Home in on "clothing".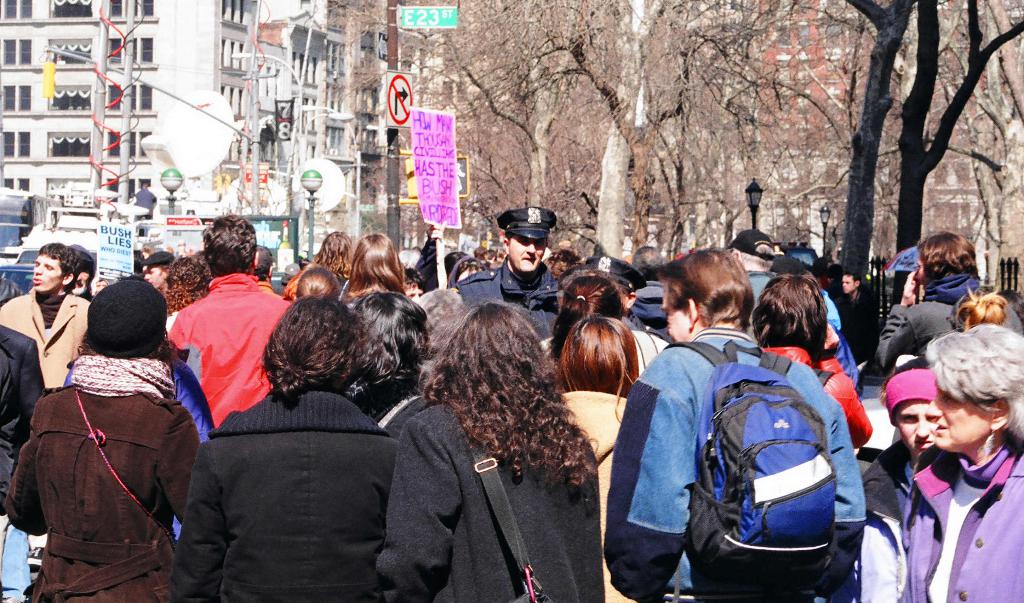
Homed in at 15/310/192/584.
